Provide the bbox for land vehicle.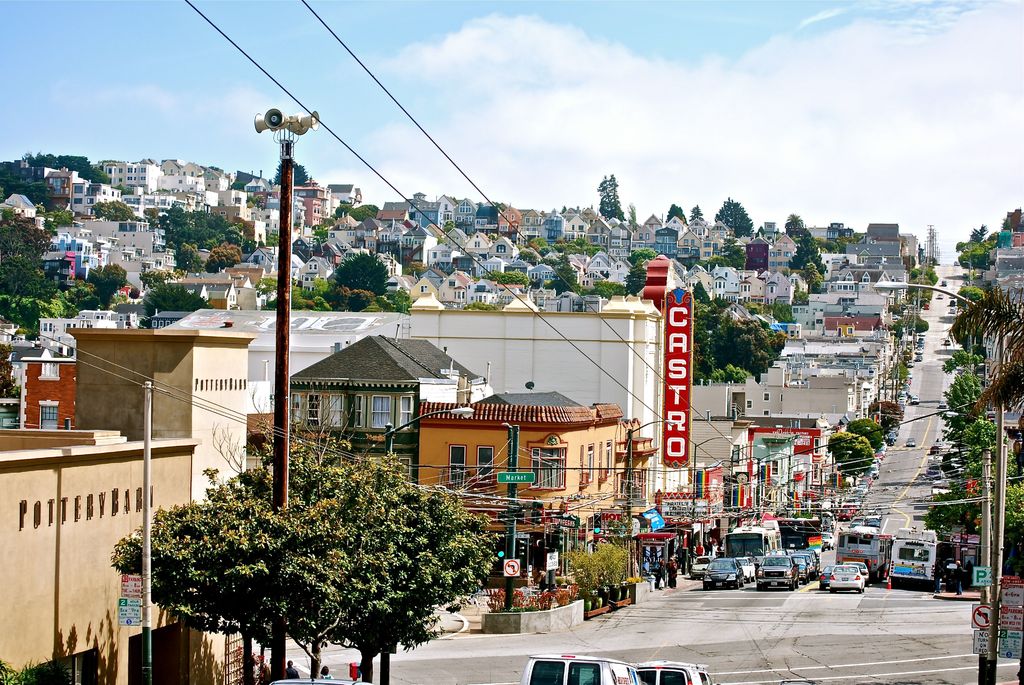
x1=637, y1=665, x2=716, y2=684.
